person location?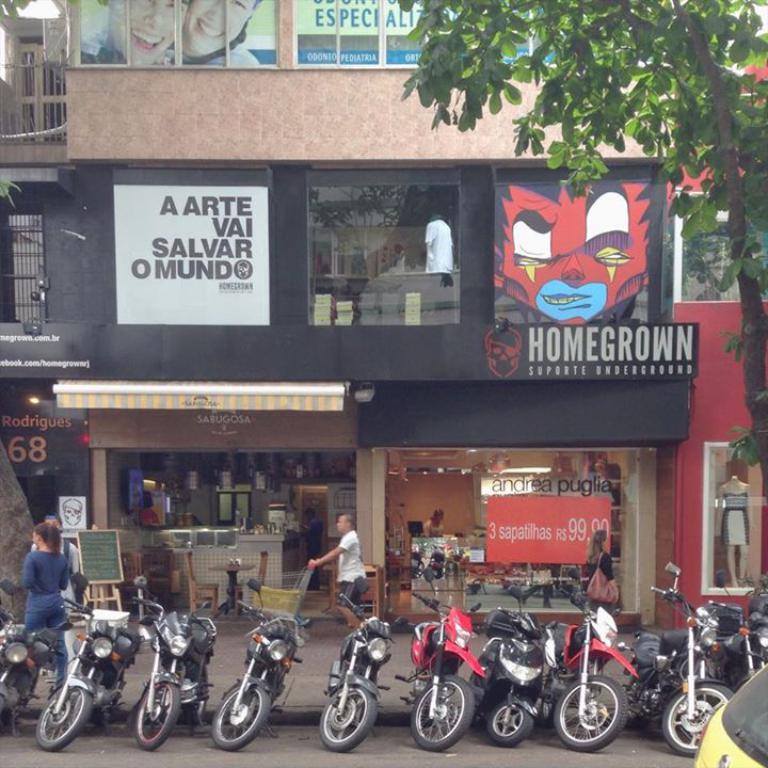
(308, 535, 372, 630)
